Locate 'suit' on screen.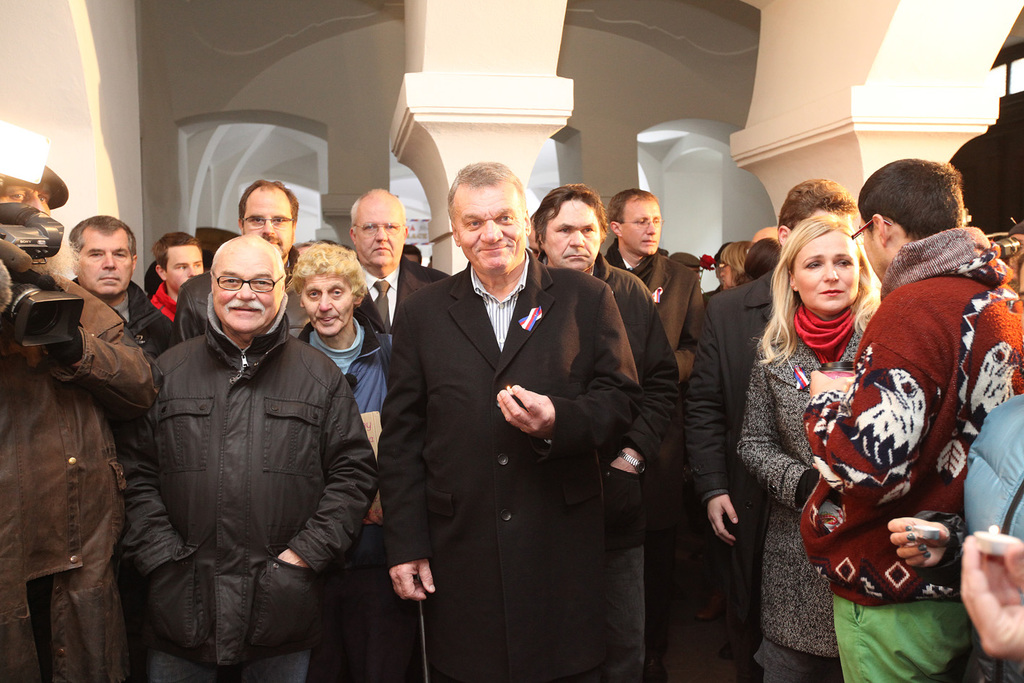
On screen at locate(379, 160, 652, 674).
